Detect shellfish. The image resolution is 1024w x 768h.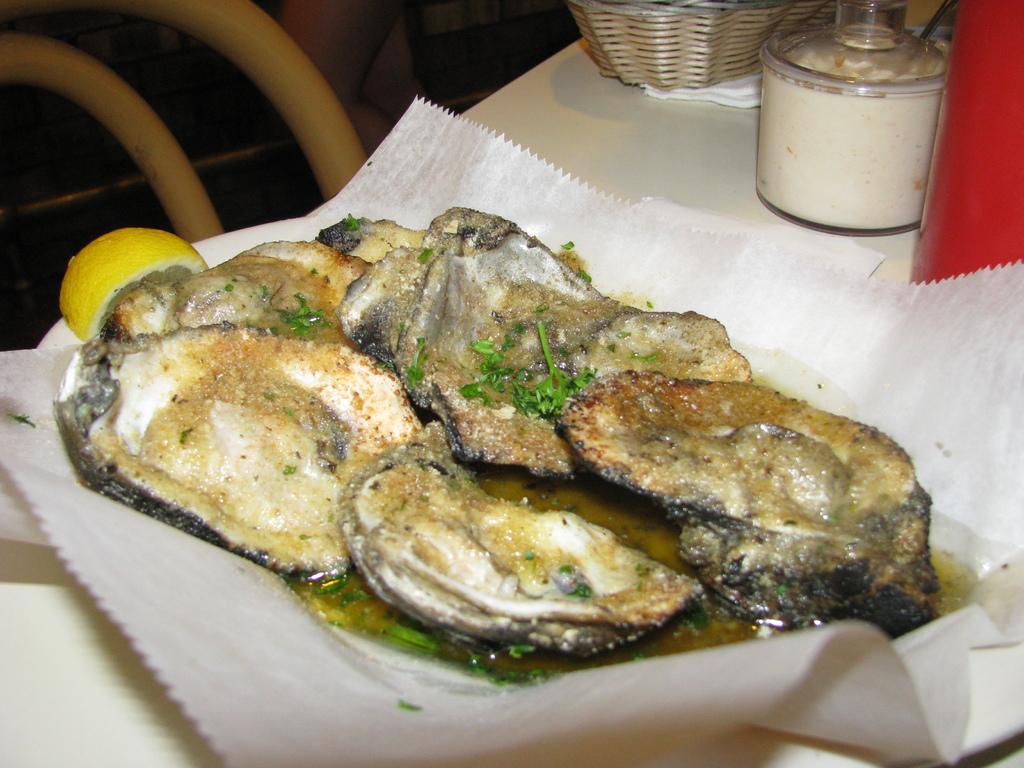
[x1=335, y1=203, x2=751, y2=483].
